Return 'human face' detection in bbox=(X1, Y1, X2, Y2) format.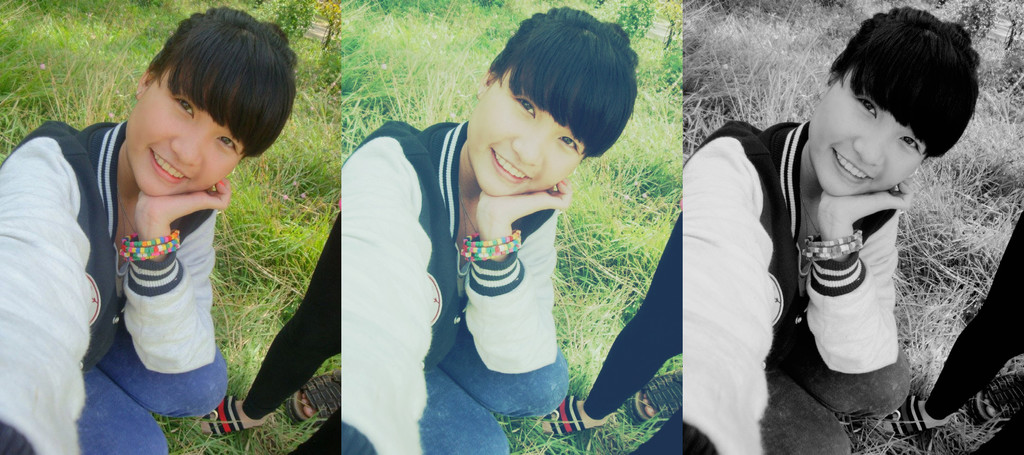
bbox=(464, 74, 585, 198).
